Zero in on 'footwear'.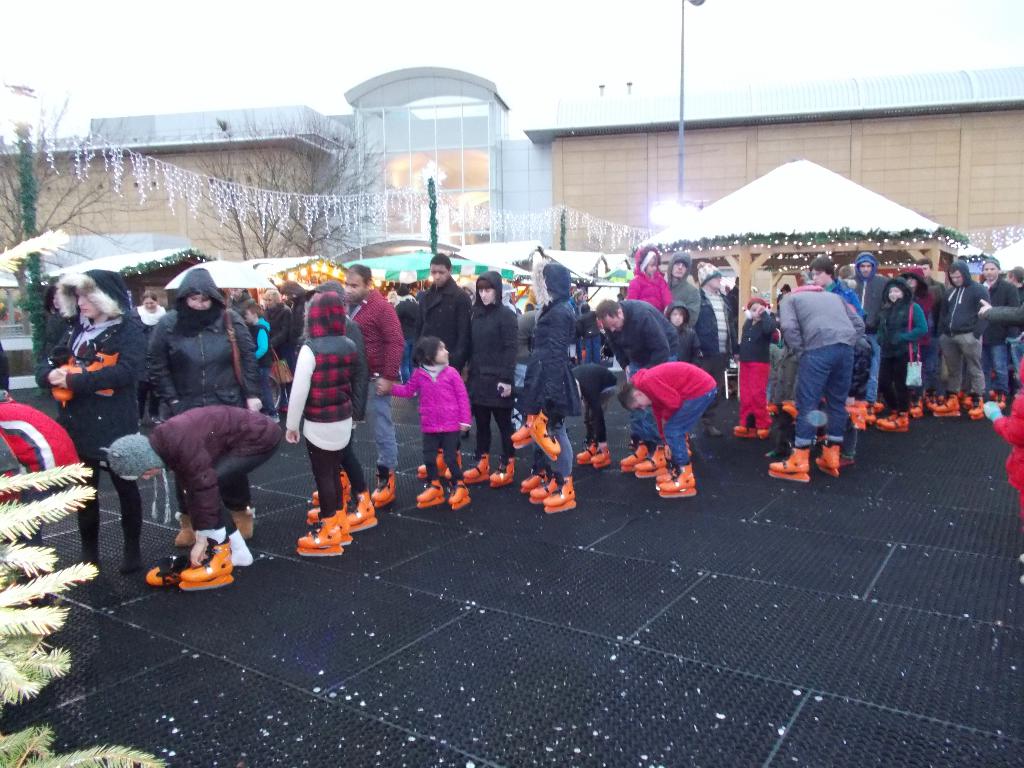
Zeroed in: l=448, t=476, r=464, b=508.
